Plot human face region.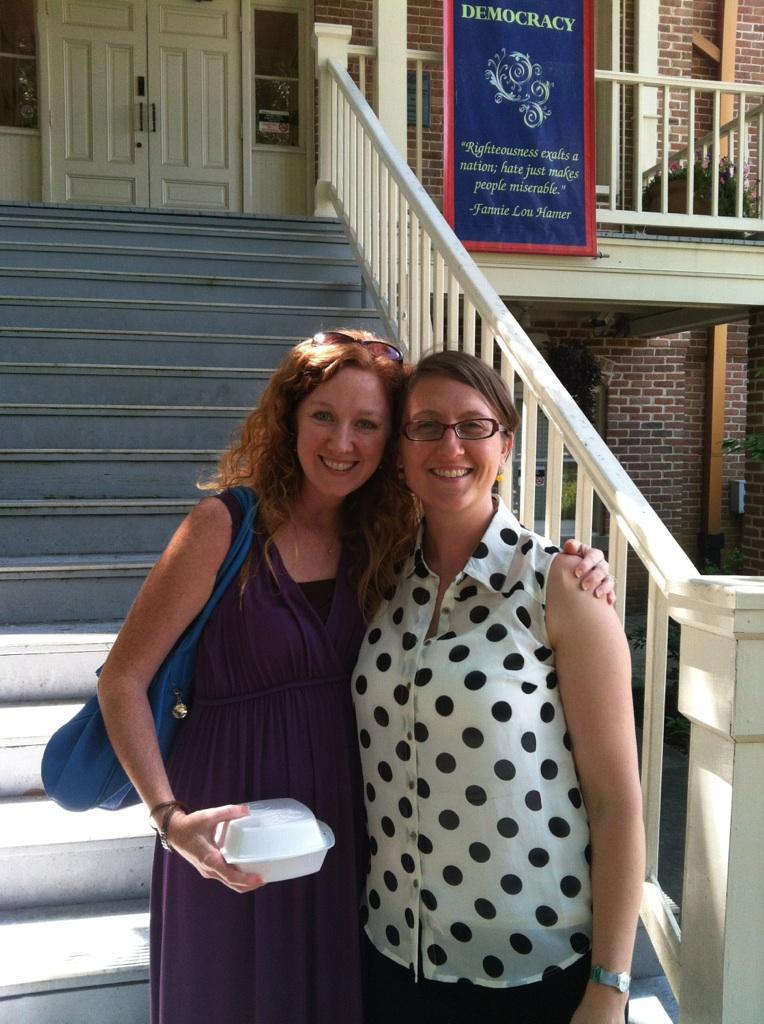
Plotted at (418,391,518,517).
